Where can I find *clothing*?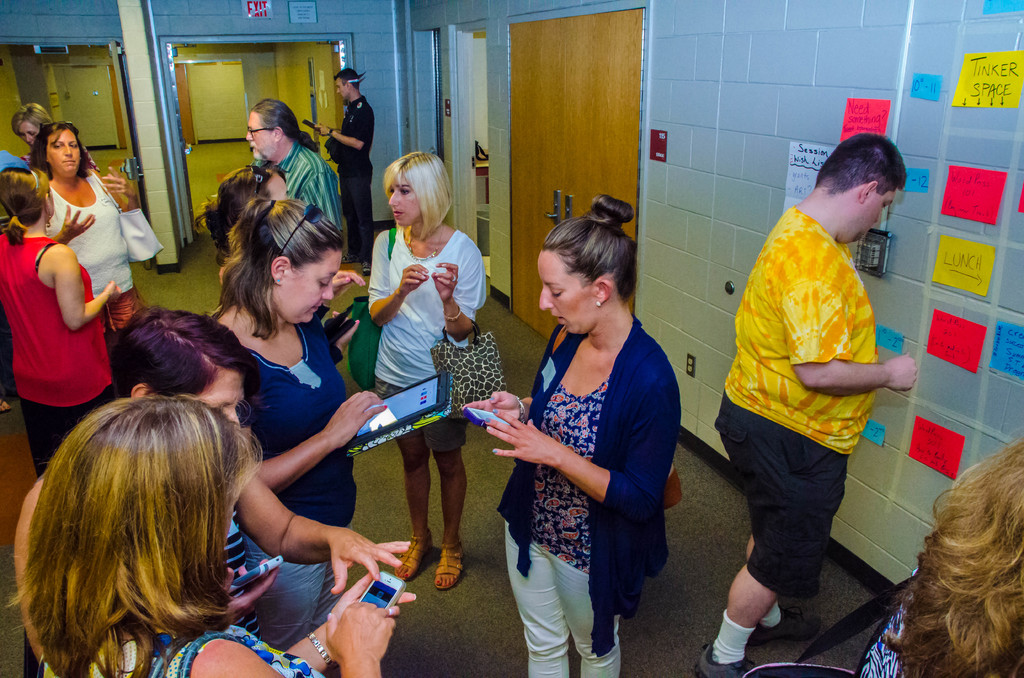
You can find it at crop(323, 91, 378, 259).
